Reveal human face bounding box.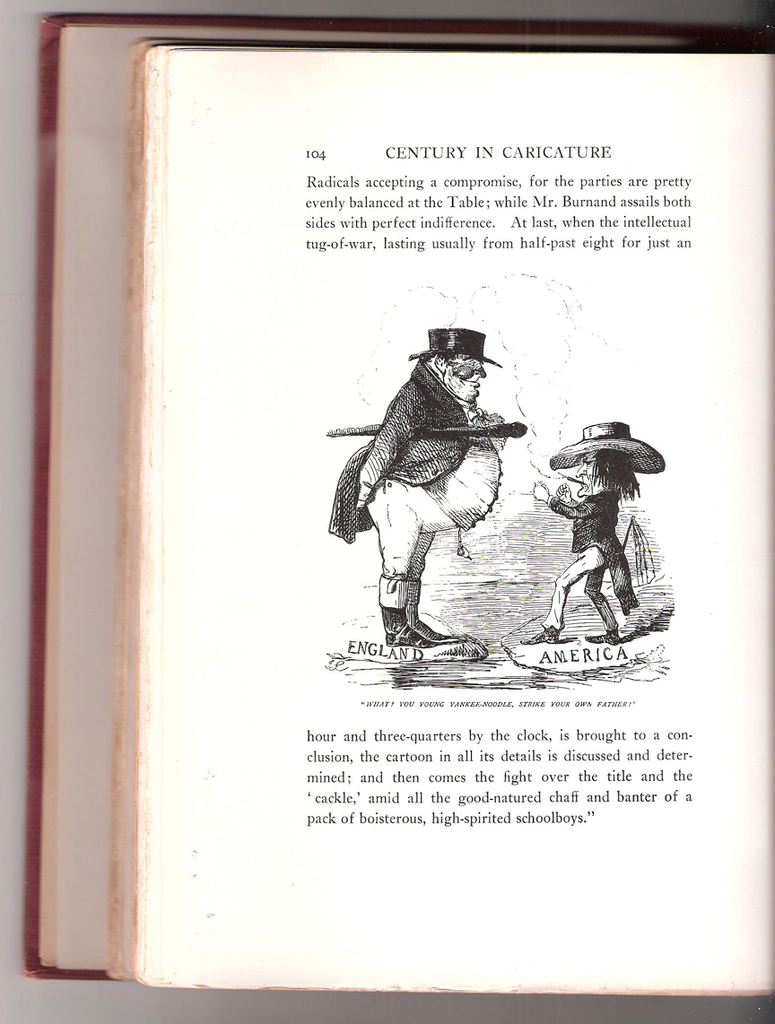
Revealed: [577,455,601,492].
